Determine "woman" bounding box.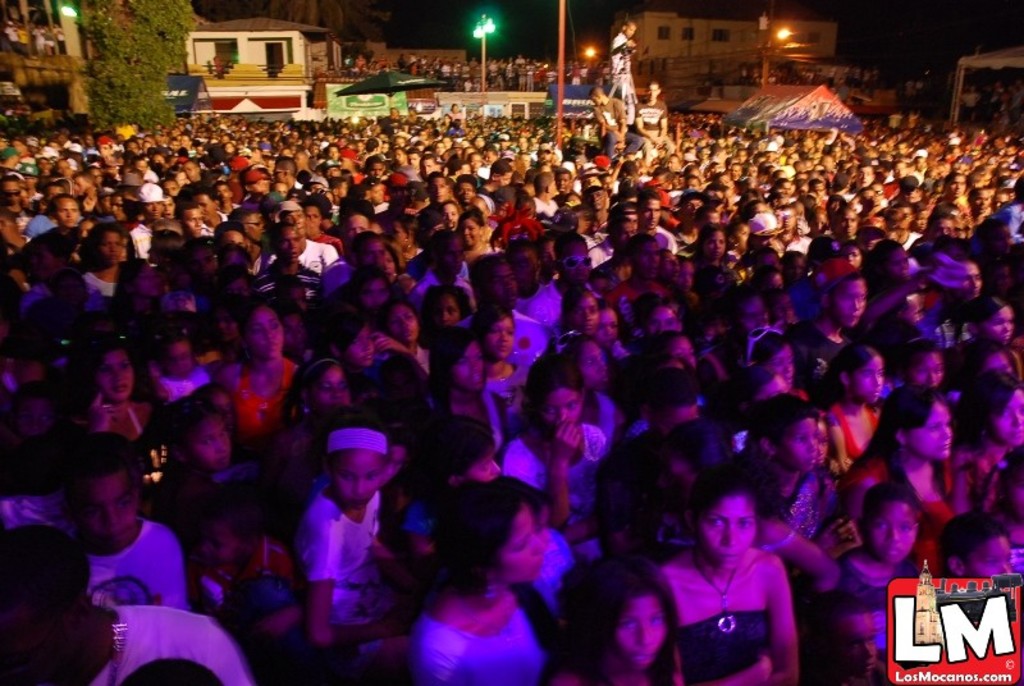
Determined: [367,298,438,388].
